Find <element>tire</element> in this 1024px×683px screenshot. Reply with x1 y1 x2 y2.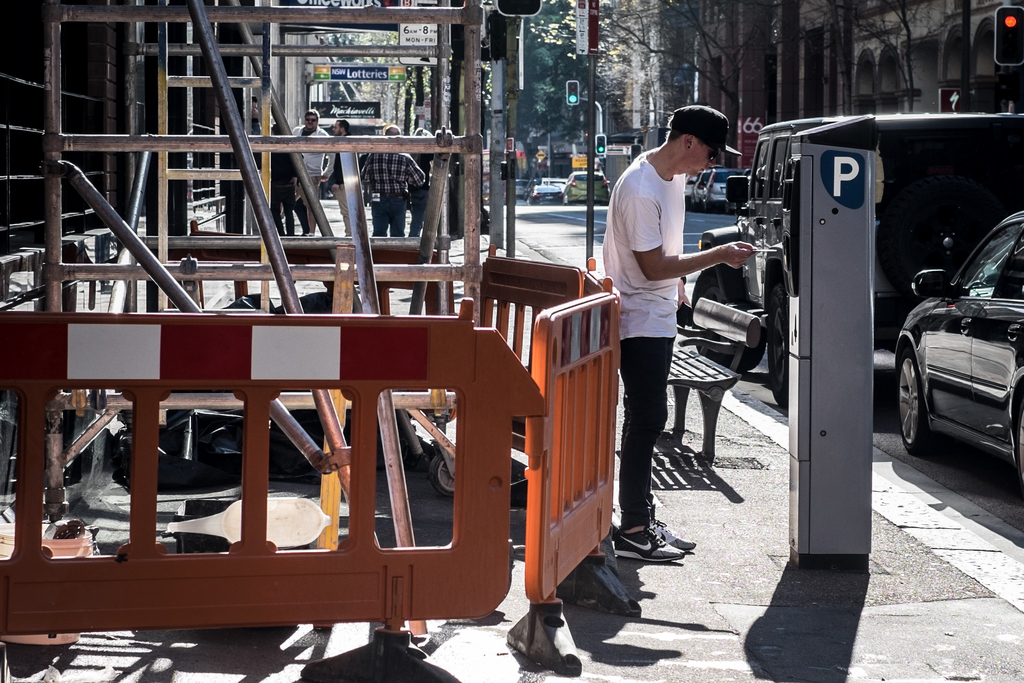
696 281 749 378.
